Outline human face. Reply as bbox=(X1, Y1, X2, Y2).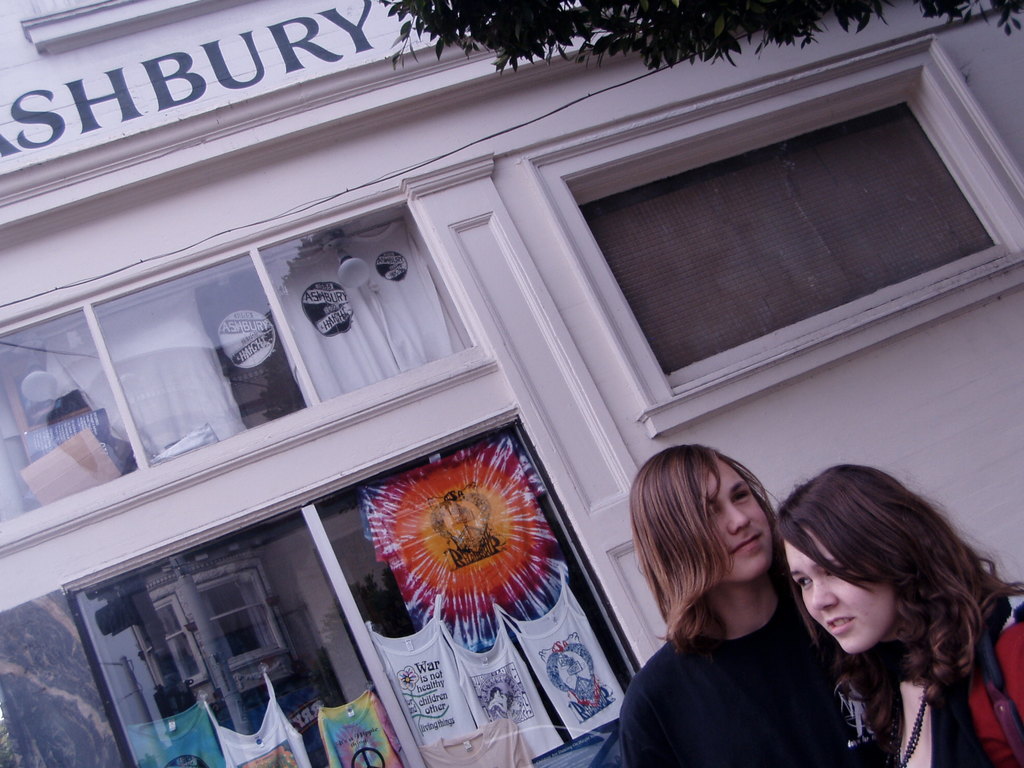
bbox=(703, 455, 774, 579).
